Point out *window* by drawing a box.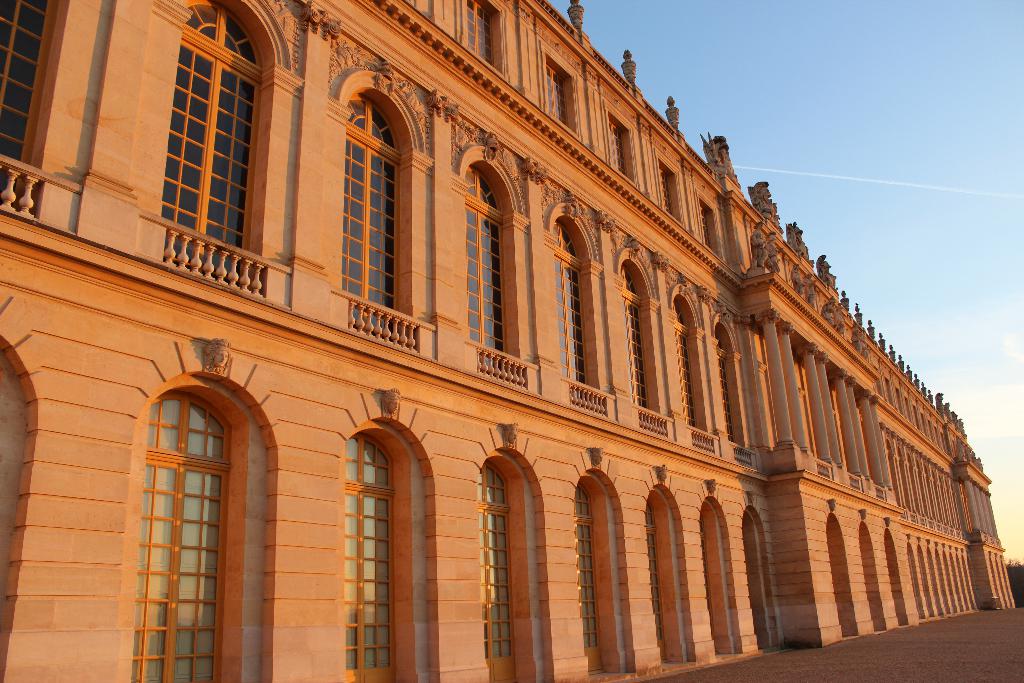
<bbox>663, 277, 718, 463</bbox>.
